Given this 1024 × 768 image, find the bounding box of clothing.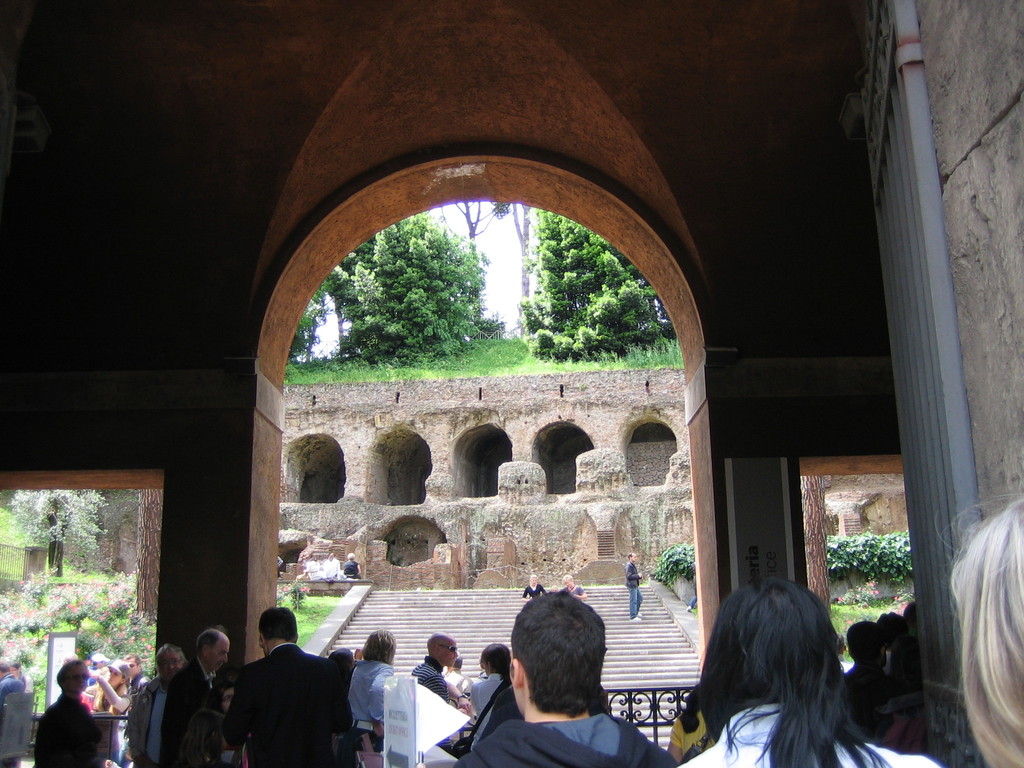
rect(454, 722, 676, 767).
